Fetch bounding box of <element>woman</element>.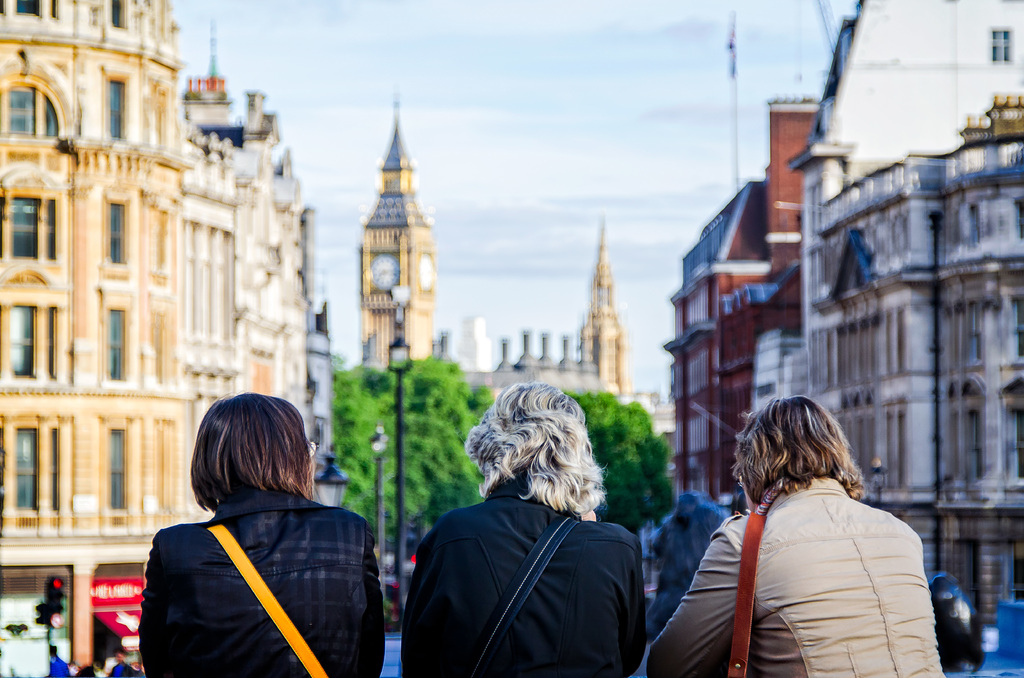
Bbox: {"left": 674, "top": 389, "right": 937, "bottom": 673}.
